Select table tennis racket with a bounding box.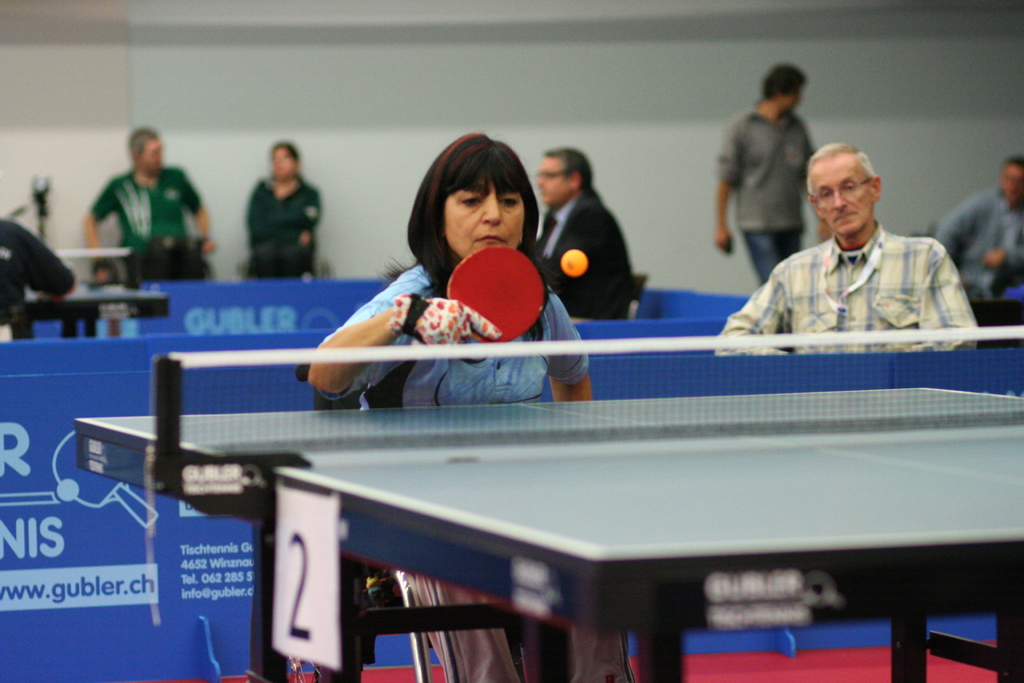
region(449, 247, 544, 345).
